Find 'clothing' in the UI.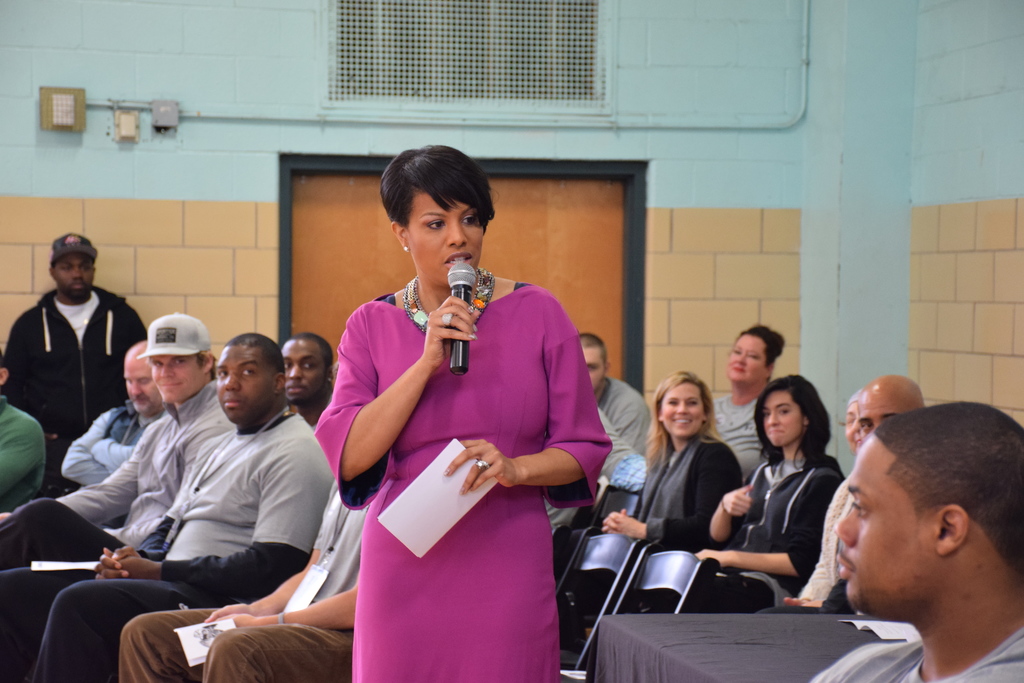
UI element at <region>790, 454, 867, 613</region>.
